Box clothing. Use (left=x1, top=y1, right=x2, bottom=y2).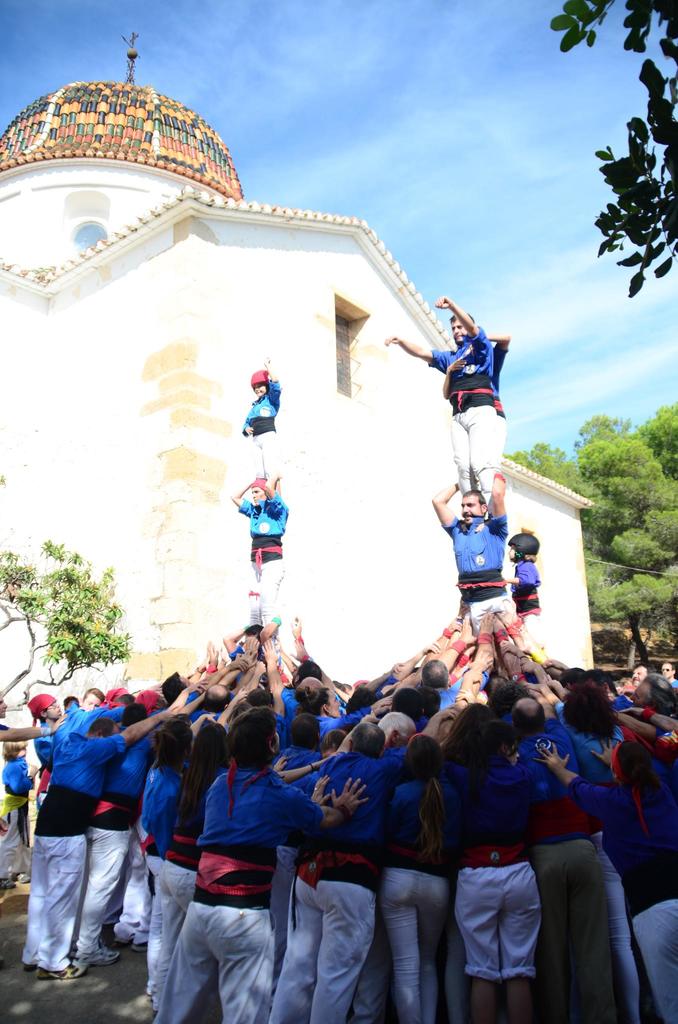
(left=268, top=741, right=417, bottom=1023).
